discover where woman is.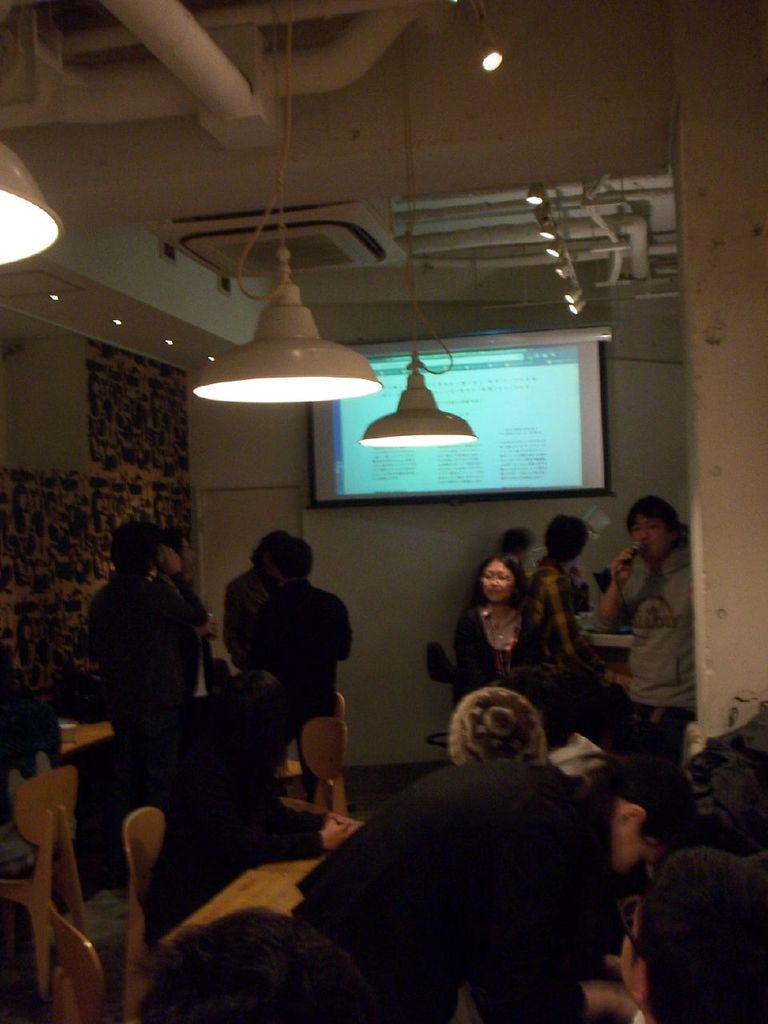
Discovered at crop(454, 540, 565, 715).
